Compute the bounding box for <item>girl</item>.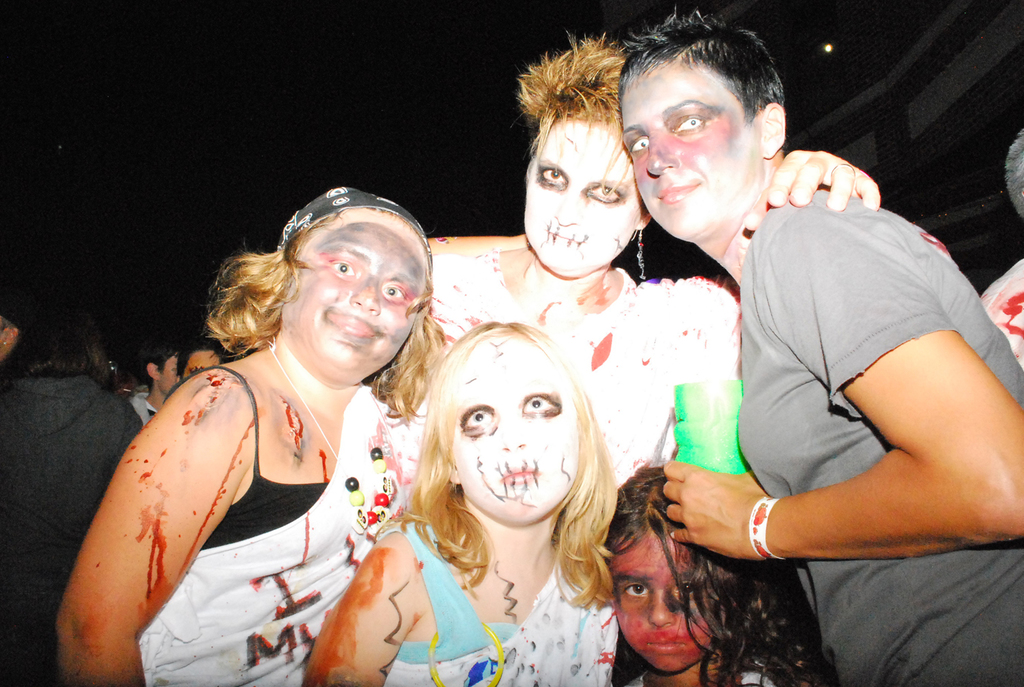
(606,456,839,686).
